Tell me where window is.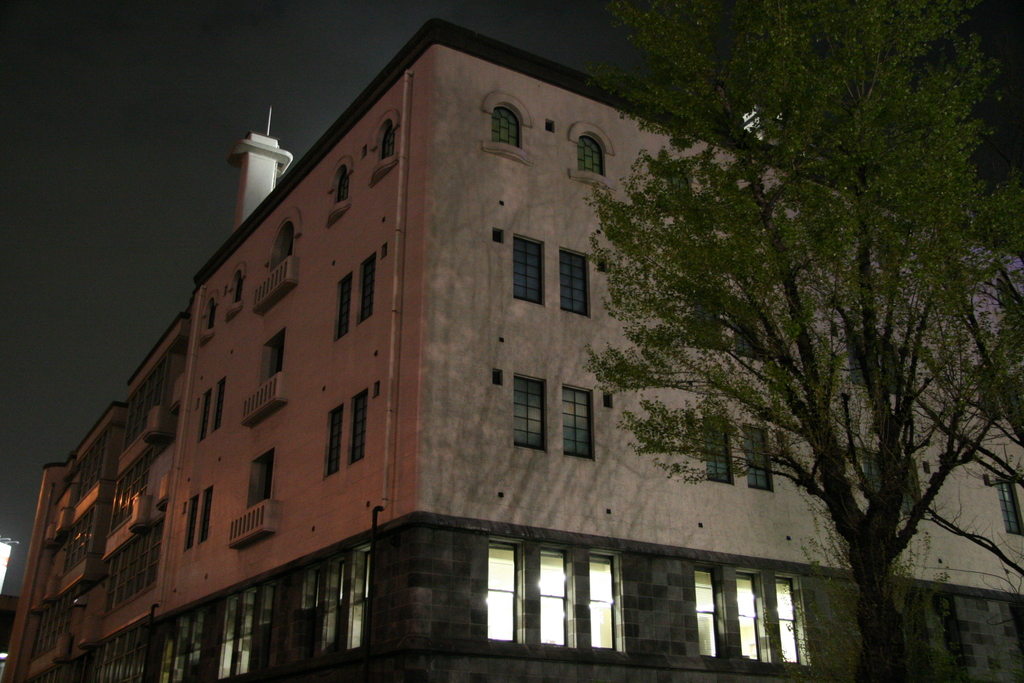
window is at bbox=[561, 249, 593, 320].
